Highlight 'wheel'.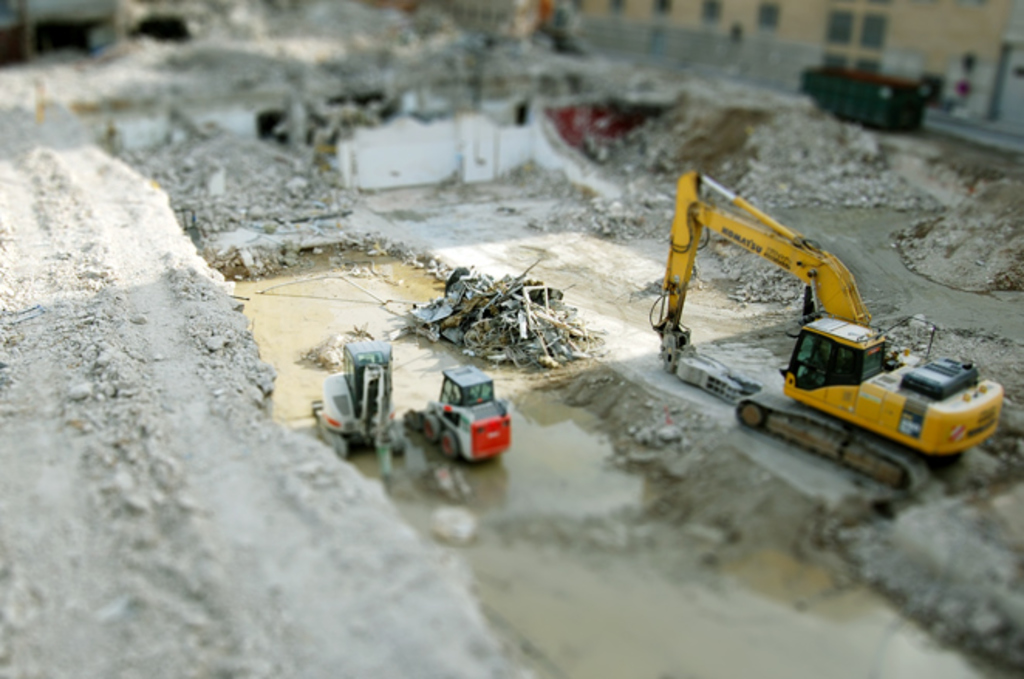
Highlighted region: box(424, 416, 441, 442).
